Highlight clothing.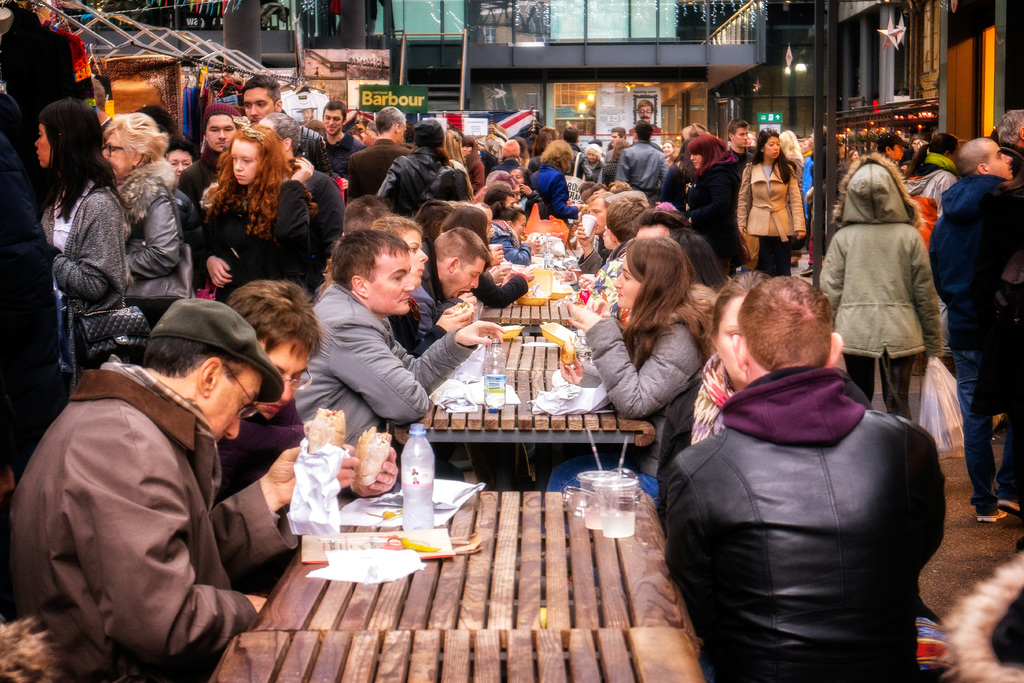
Highlighted region: [370, 148, 449, 226].
